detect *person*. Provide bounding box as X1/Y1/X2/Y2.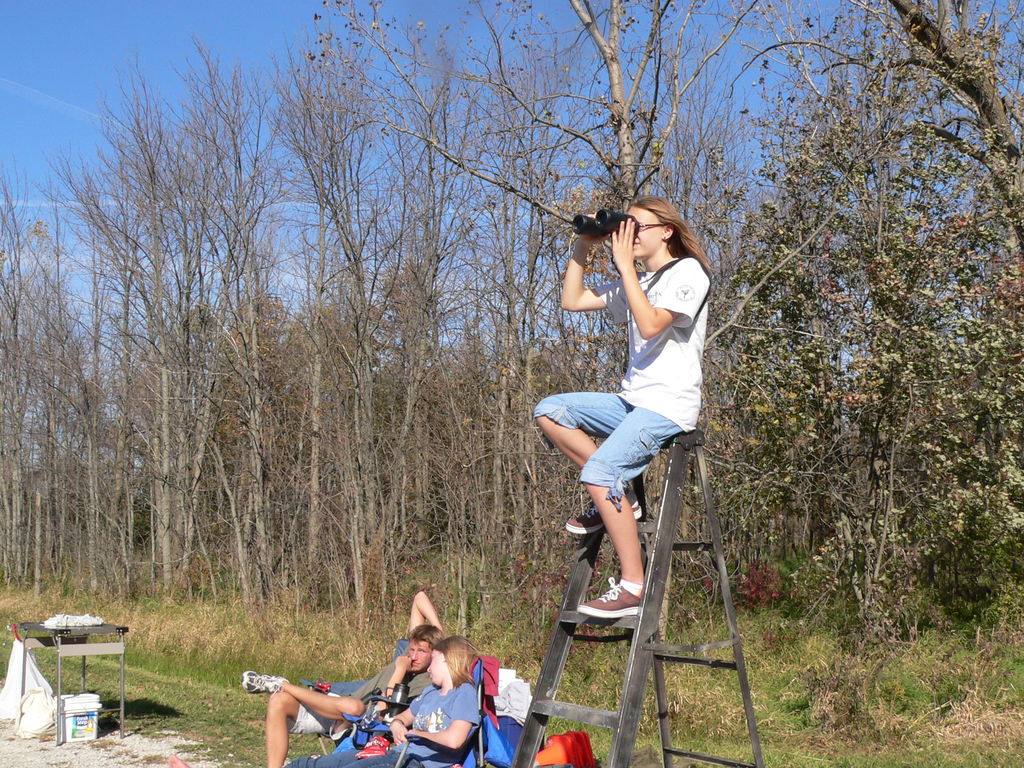
287/628/483/767.
